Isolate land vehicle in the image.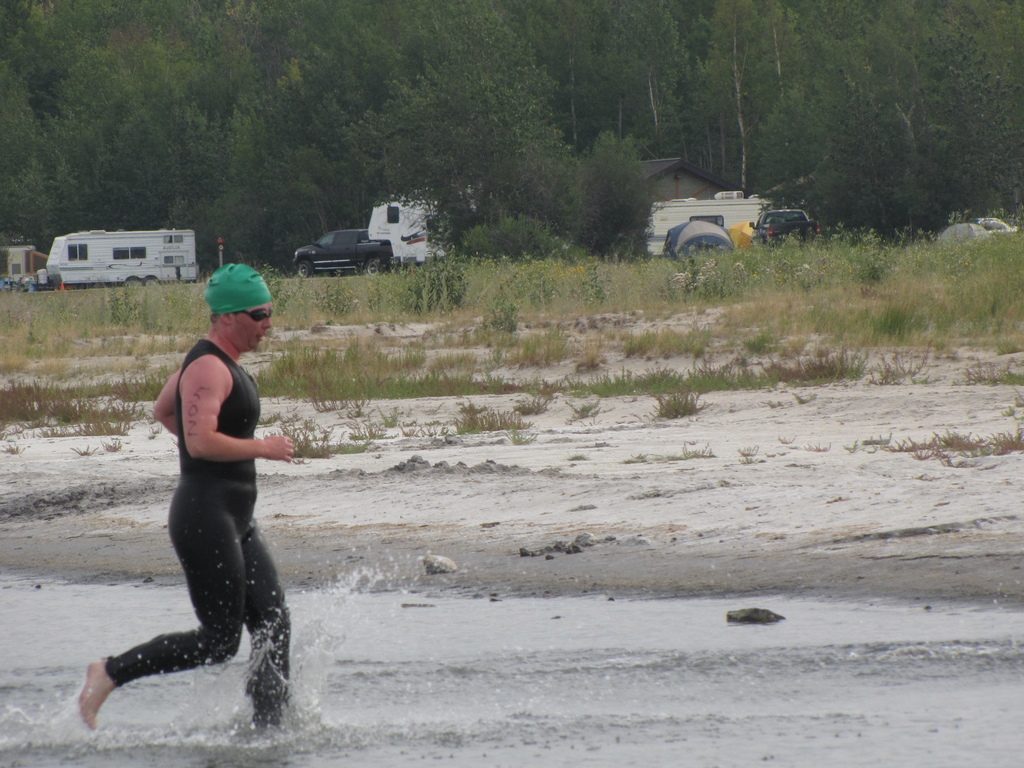
Isolated region: box=[973, 216, 1014, 233].
